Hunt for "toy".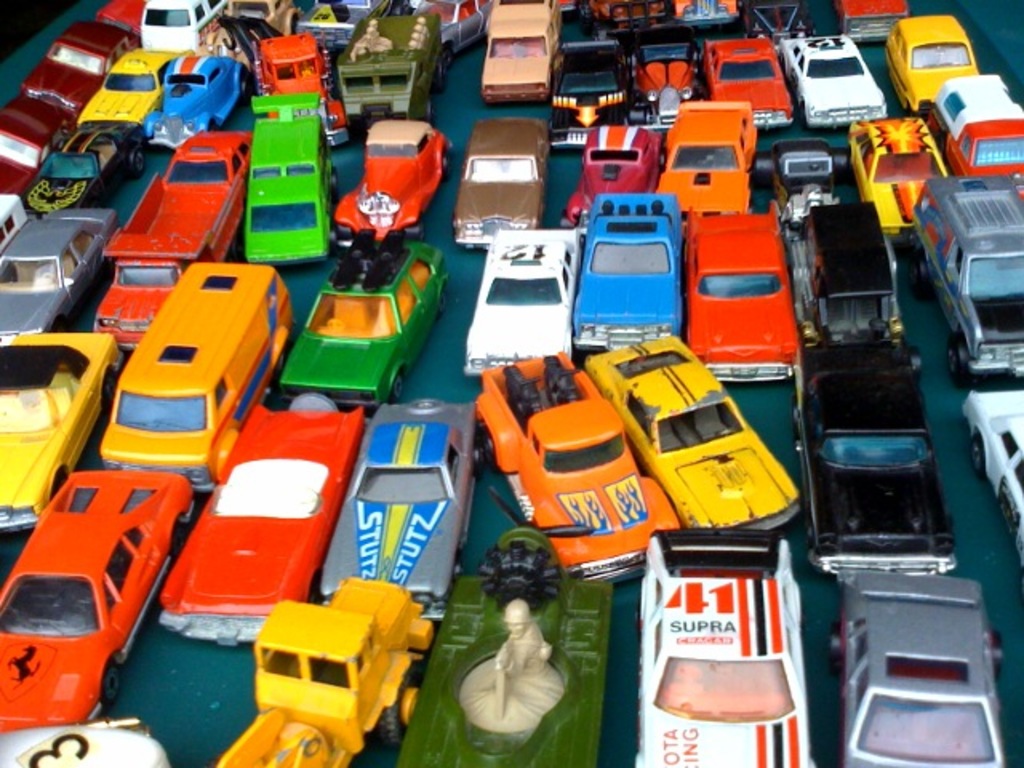
Hunted down at left=152, top=387, right=358, bottom=651.
